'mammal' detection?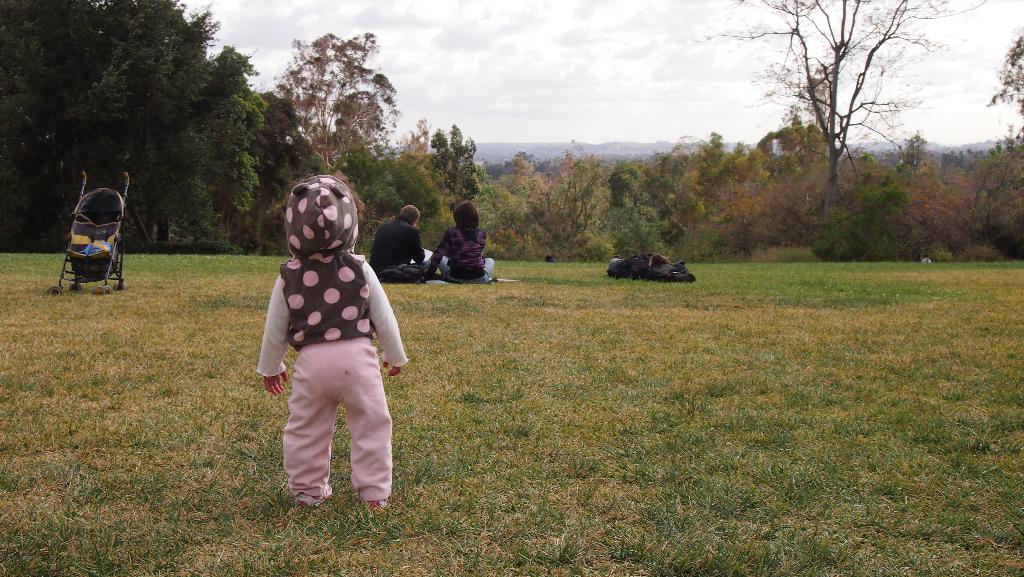
[918,256,932,261]
